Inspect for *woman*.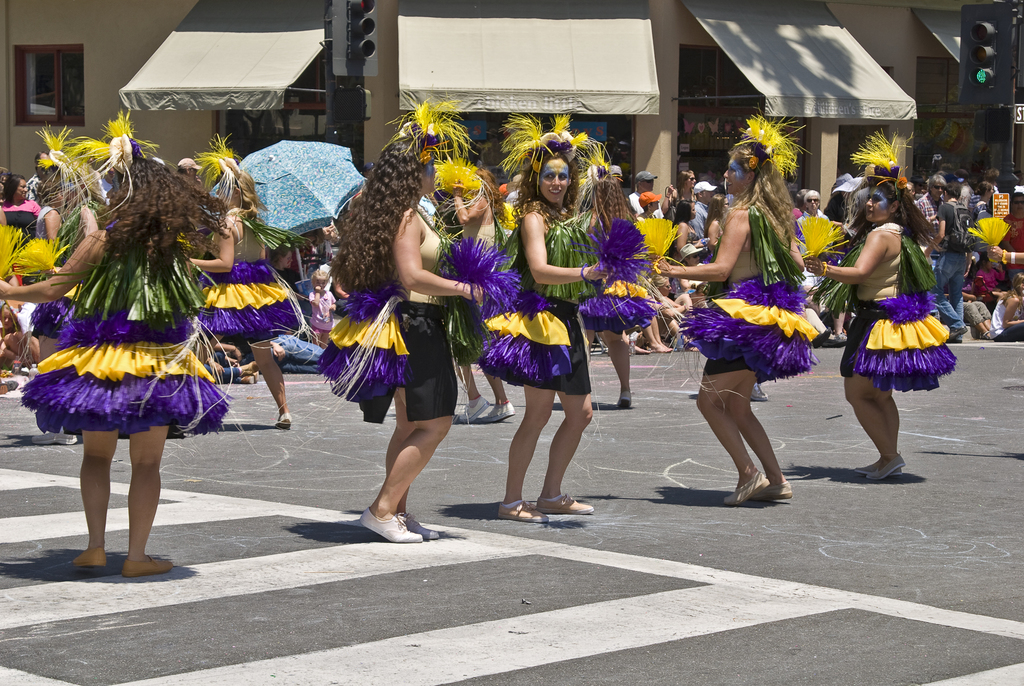
Inspection: detection(806, 131, 914, 484).
